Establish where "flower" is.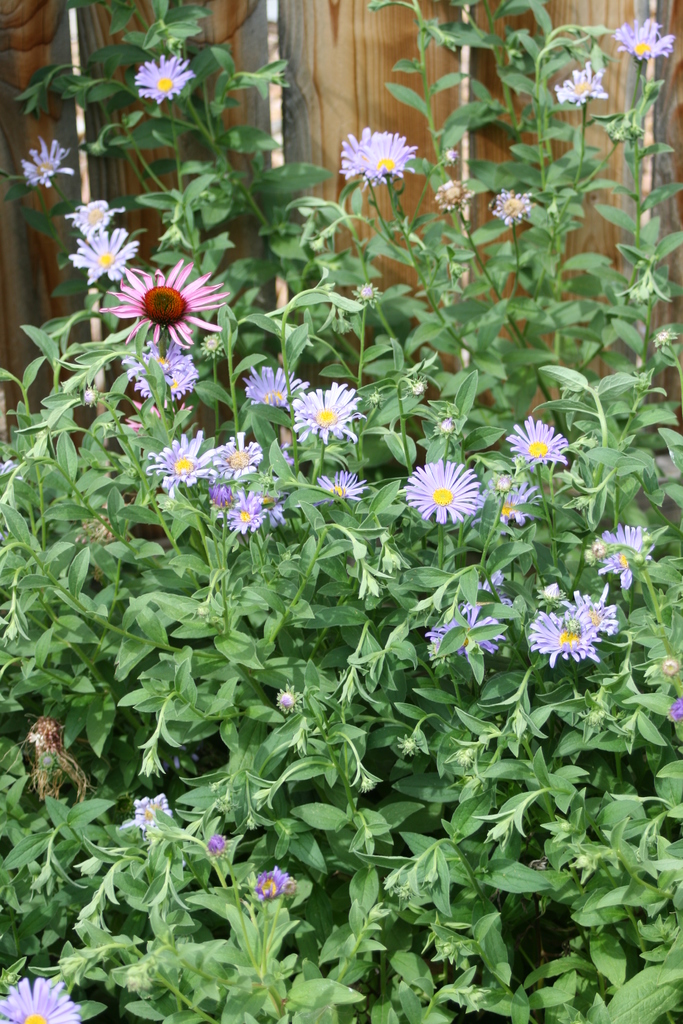
Established at x1=500, y1=413, x2=573, y2=461.
